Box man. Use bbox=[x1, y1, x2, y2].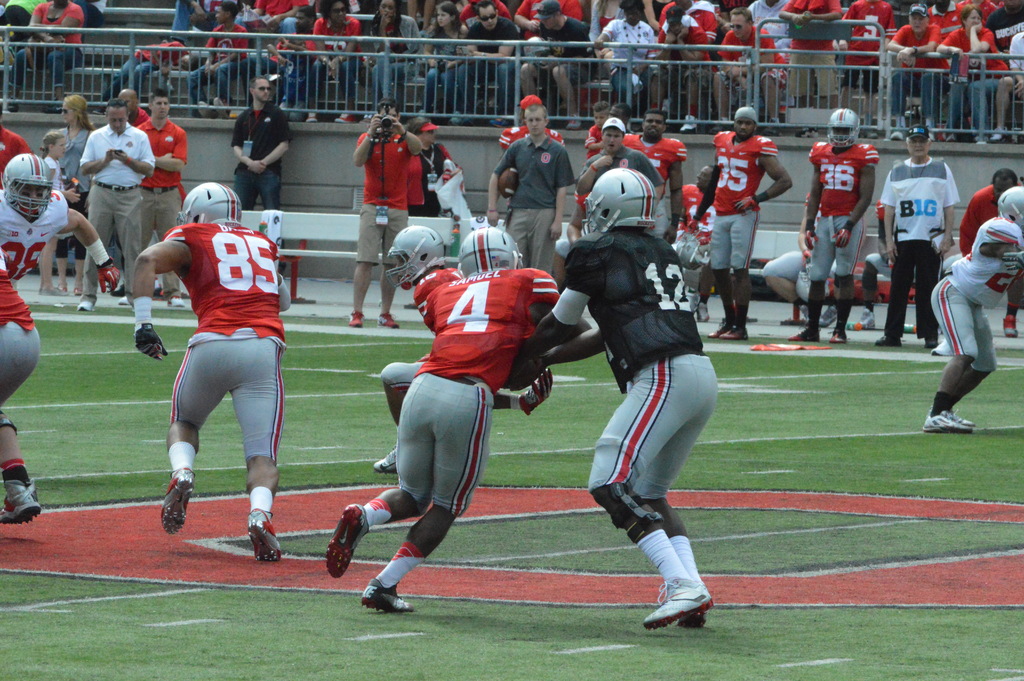
bbox=[115, 88, 163, 183].
